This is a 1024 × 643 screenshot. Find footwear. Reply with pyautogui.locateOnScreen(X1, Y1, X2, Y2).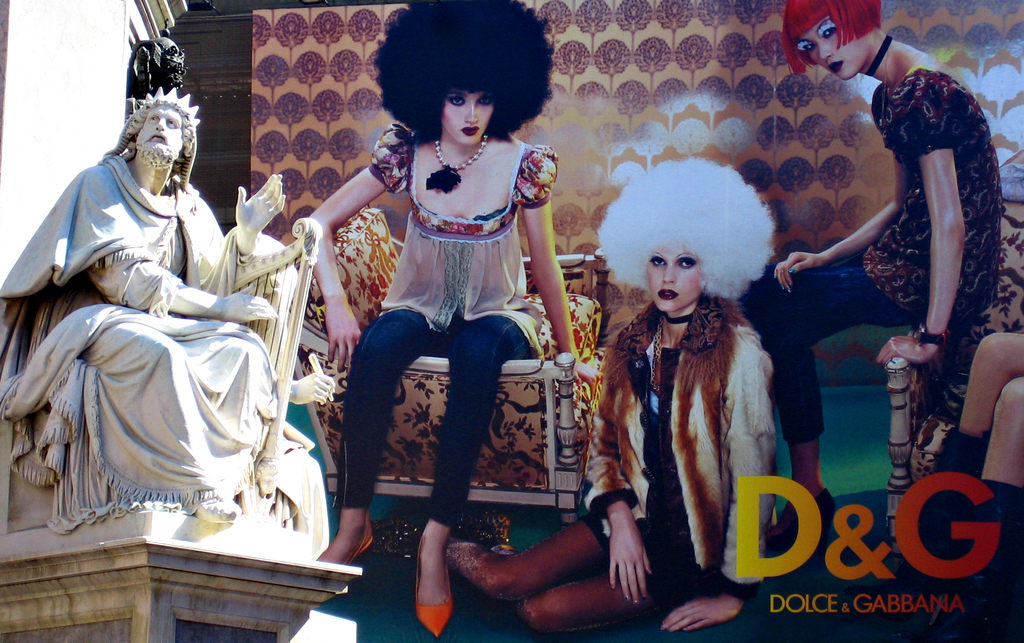
pyautogui.locateOnScreen(764, 492, 834, 553).
